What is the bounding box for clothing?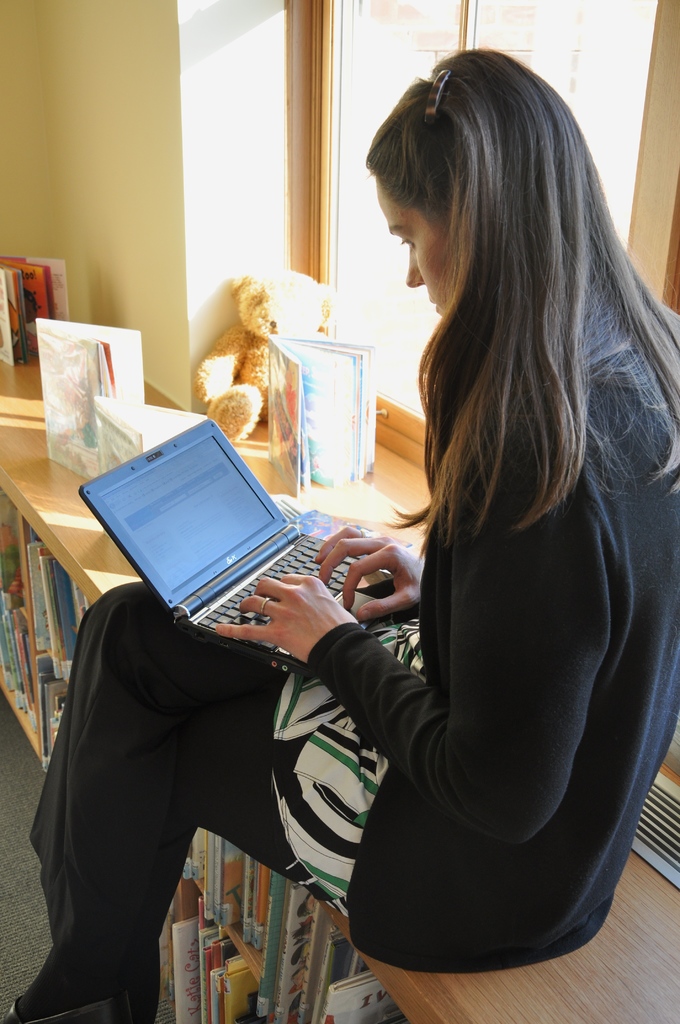
box(29, 362, 679, 972).
